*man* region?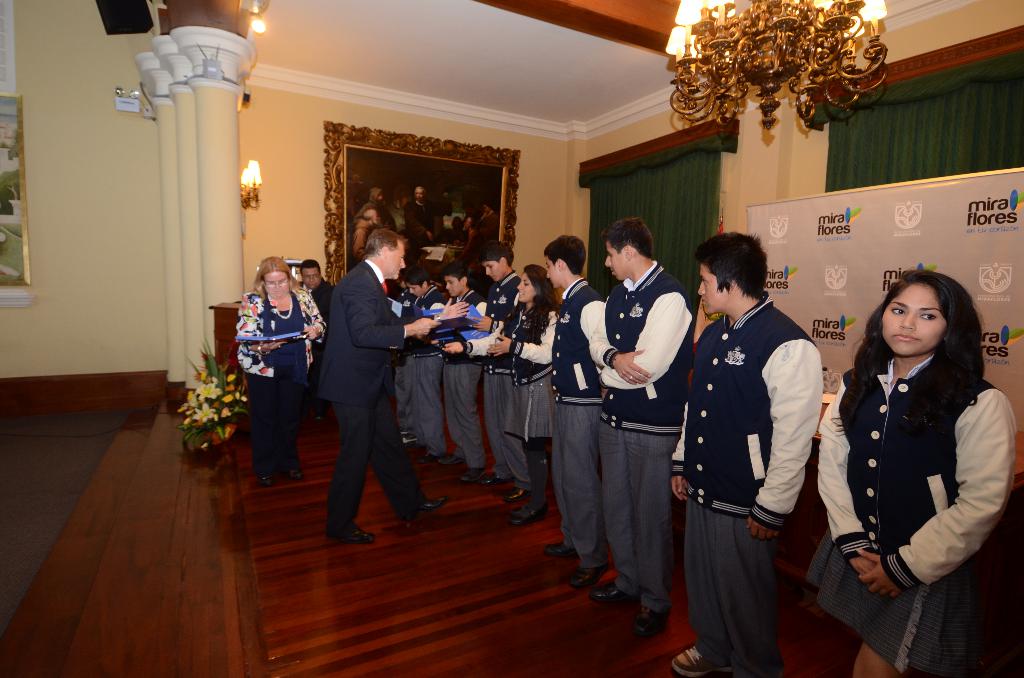
543, 237, 599, 579
